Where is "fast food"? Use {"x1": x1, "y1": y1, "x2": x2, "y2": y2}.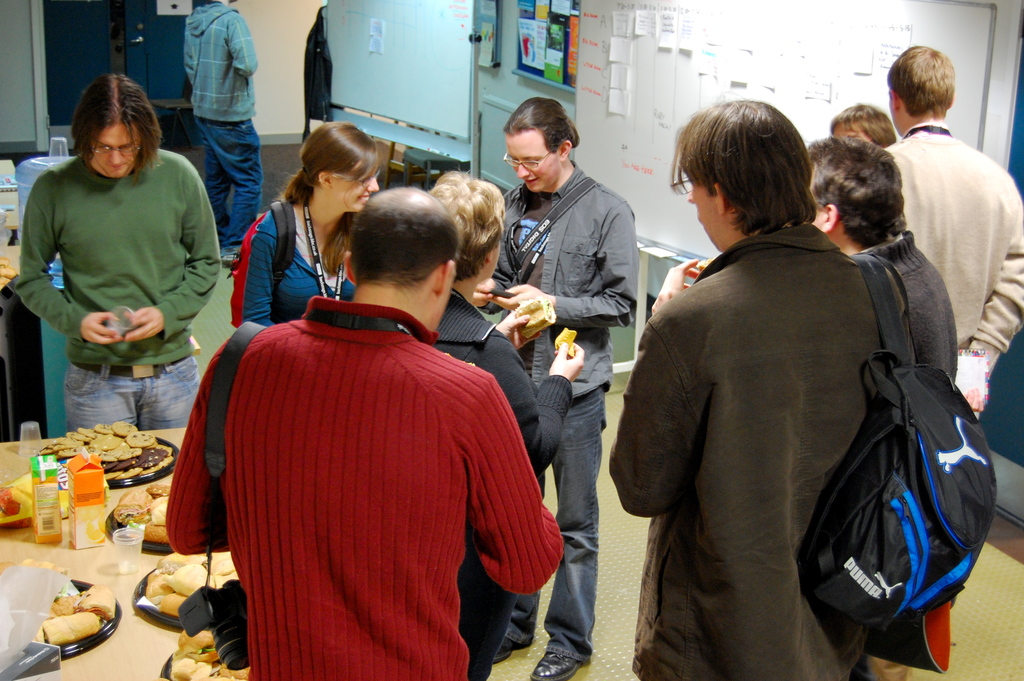
{"x1": 207, "y1": 547, "x2": 243, "y2": 585}.
